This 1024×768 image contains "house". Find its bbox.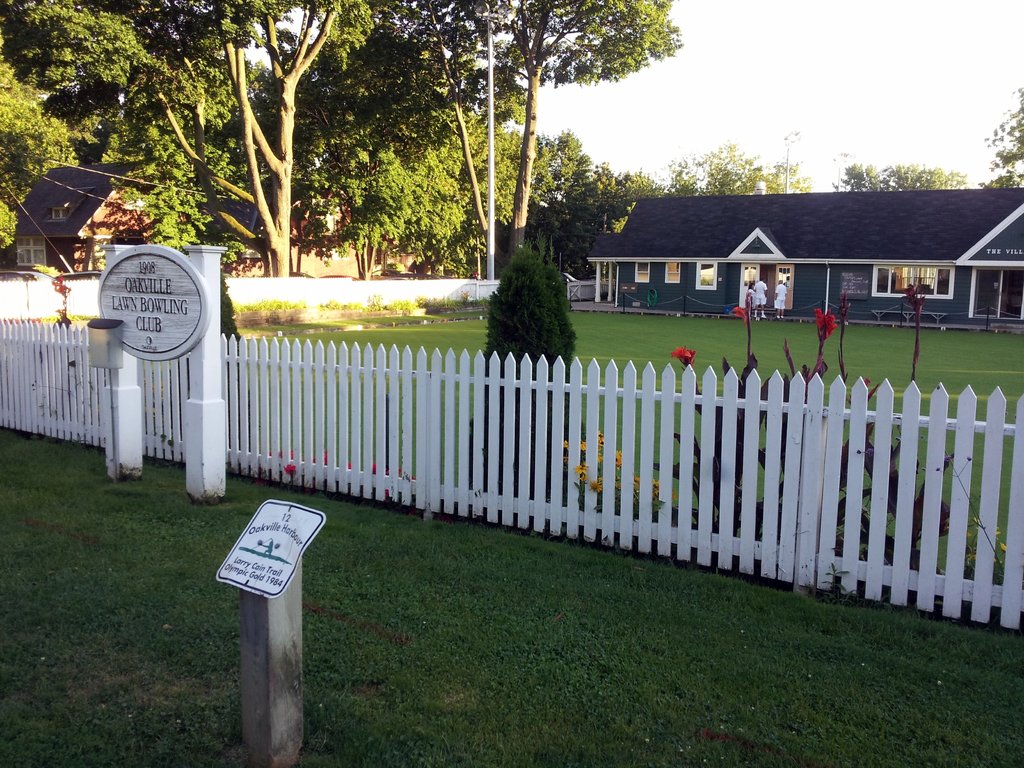
left=586, top=191, right=1023, bottom=322.
